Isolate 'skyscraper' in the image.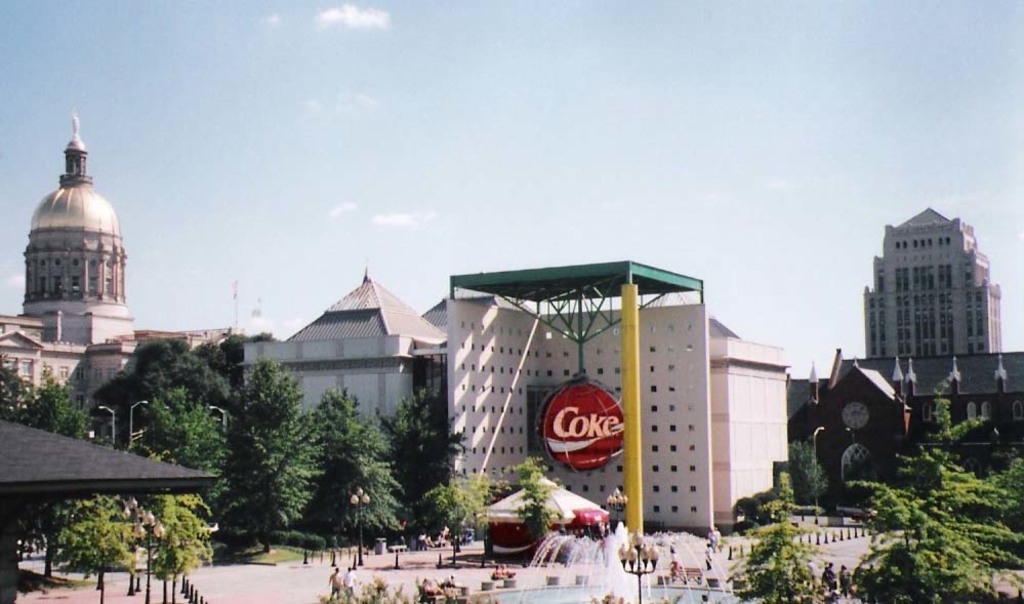
Isolated region: [left=28, top=114, right=128, bottom=378].
